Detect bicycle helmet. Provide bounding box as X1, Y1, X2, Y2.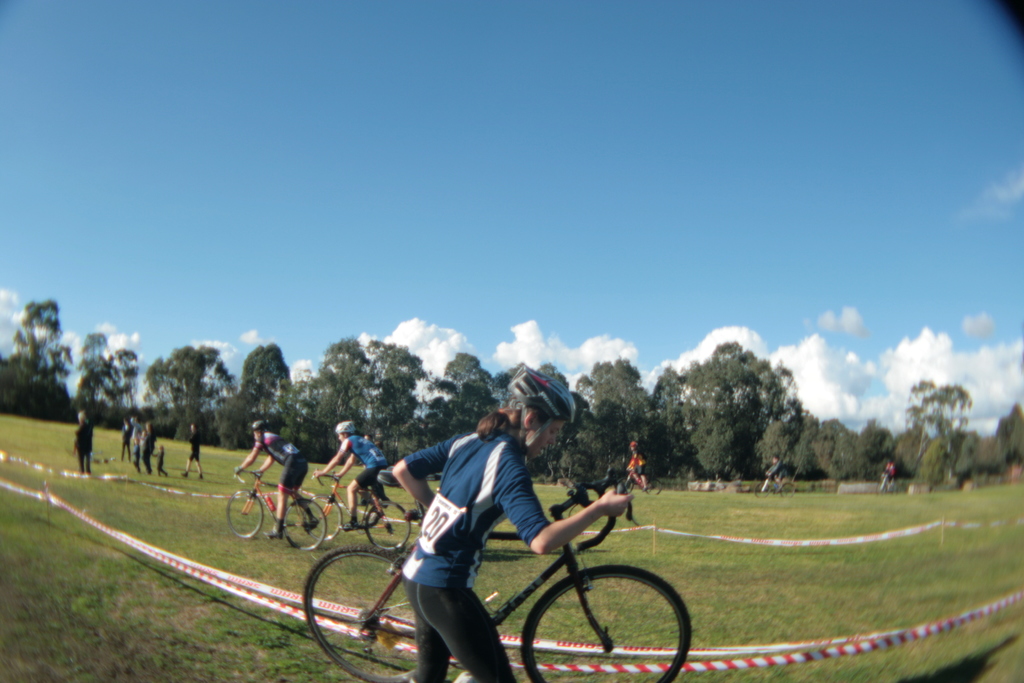
498, 366, 573, 414.
